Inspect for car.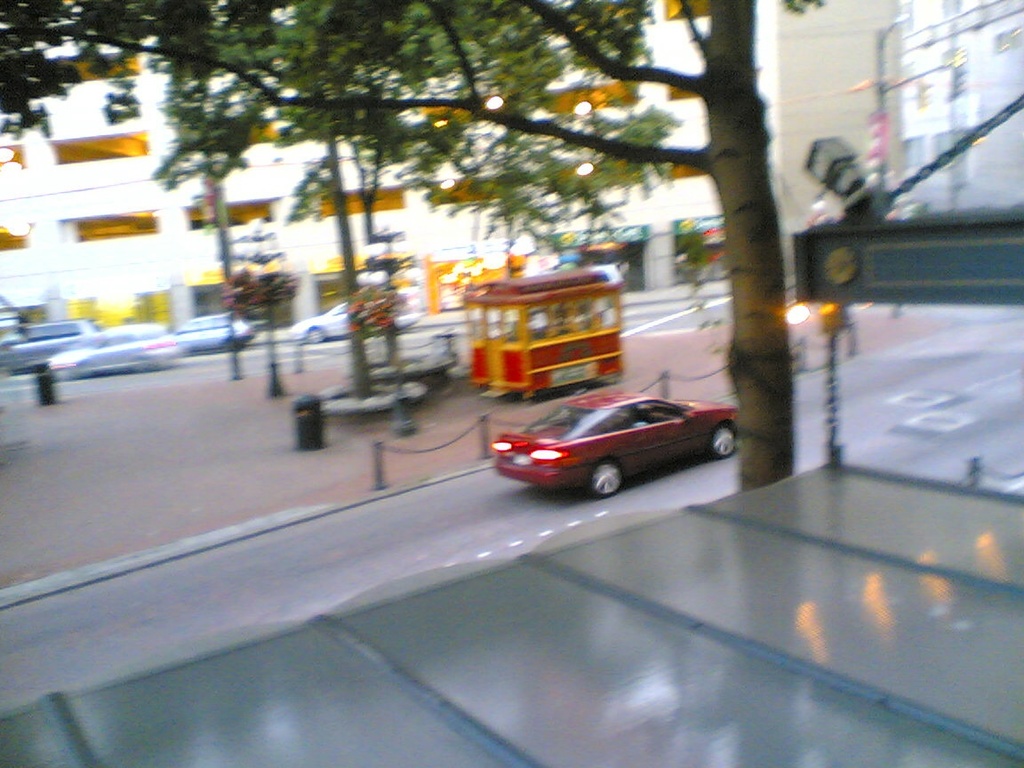
Inspection: region(4, 316, 101, 367).
